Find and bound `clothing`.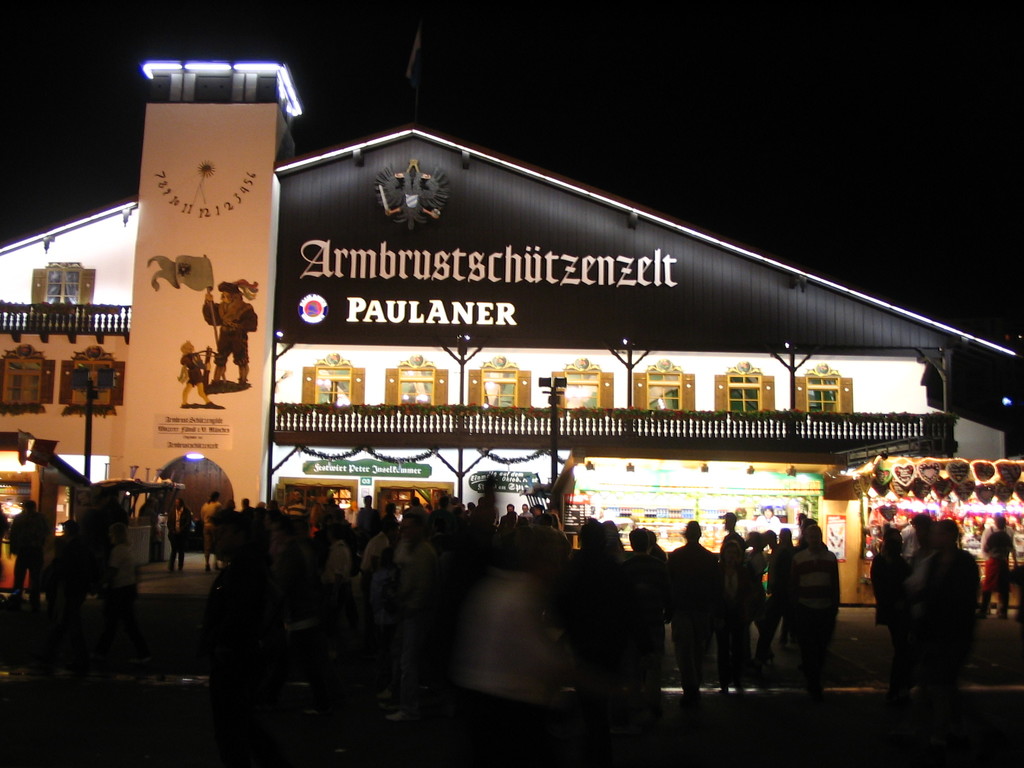
Bound: <region>179, 349, 202, 388</region>.
